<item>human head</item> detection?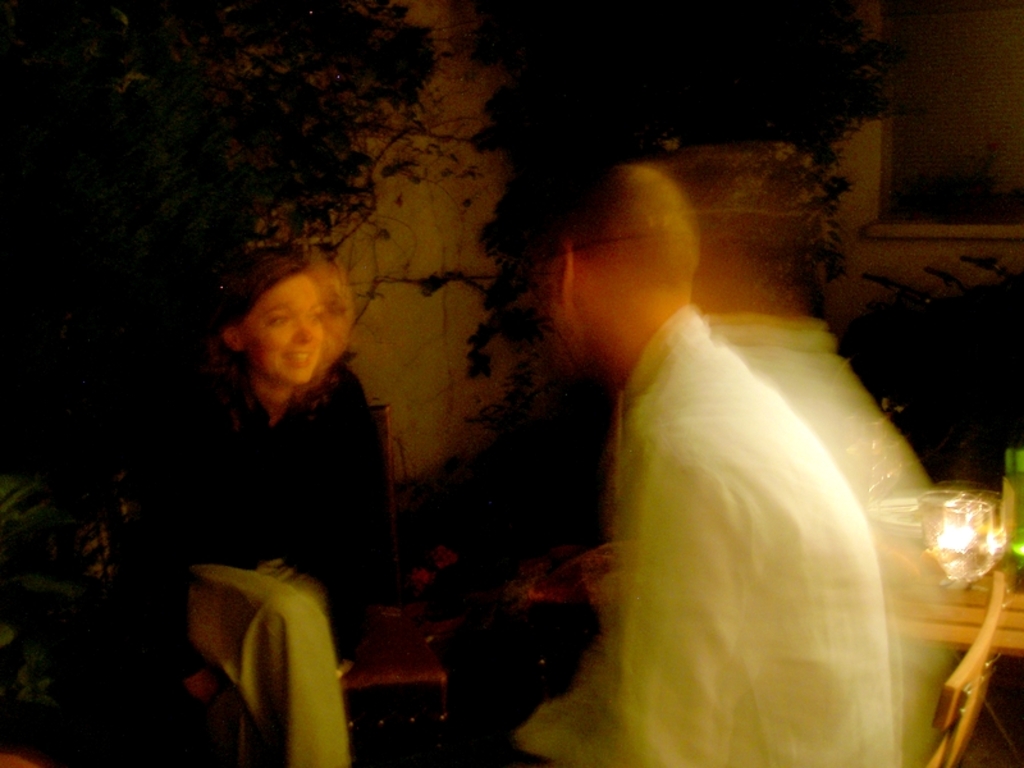
bbox=(210, 251, 360, 403)
